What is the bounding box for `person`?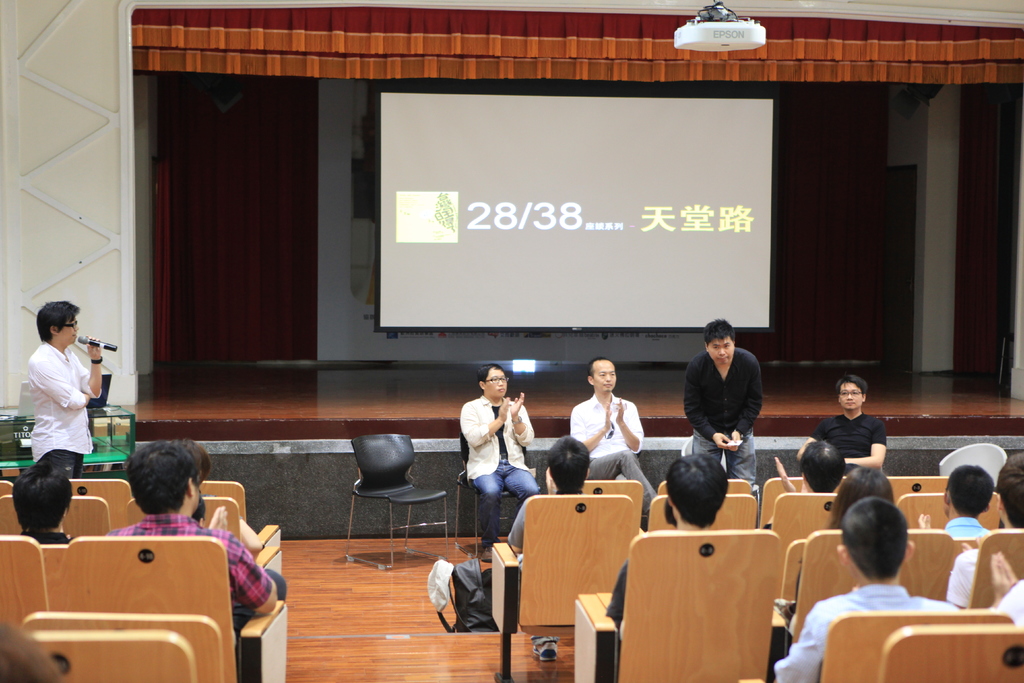
[571, 352, 660, 519].
